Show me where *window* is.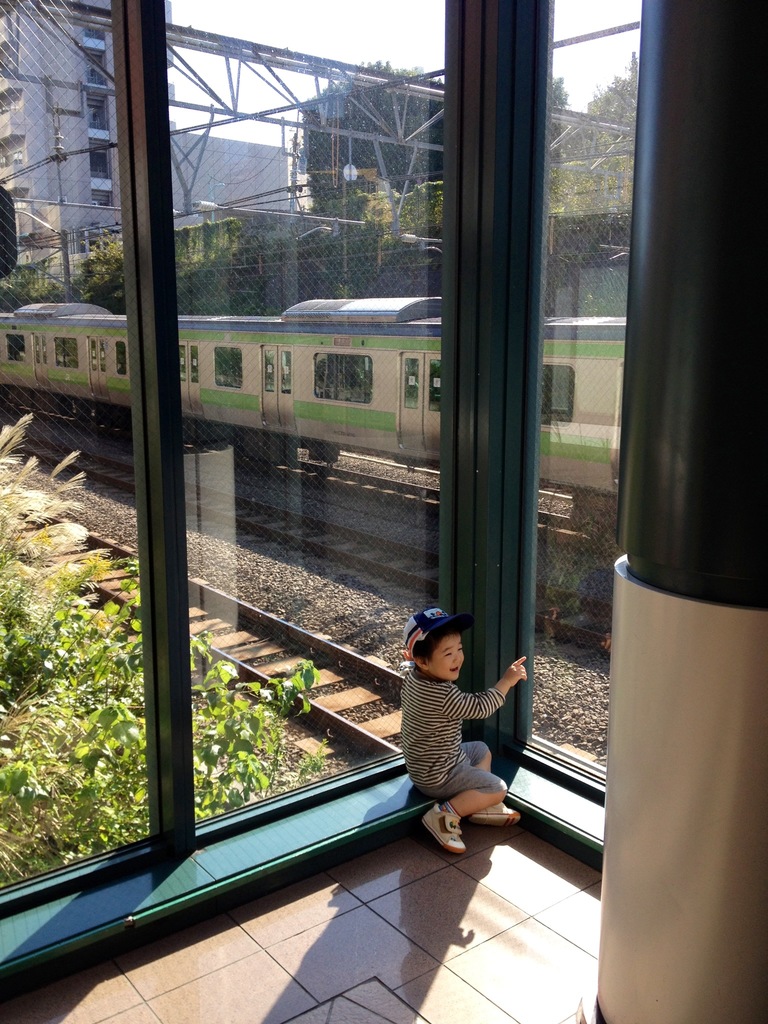
*window* is at box=[83, 95, 115, 147].
